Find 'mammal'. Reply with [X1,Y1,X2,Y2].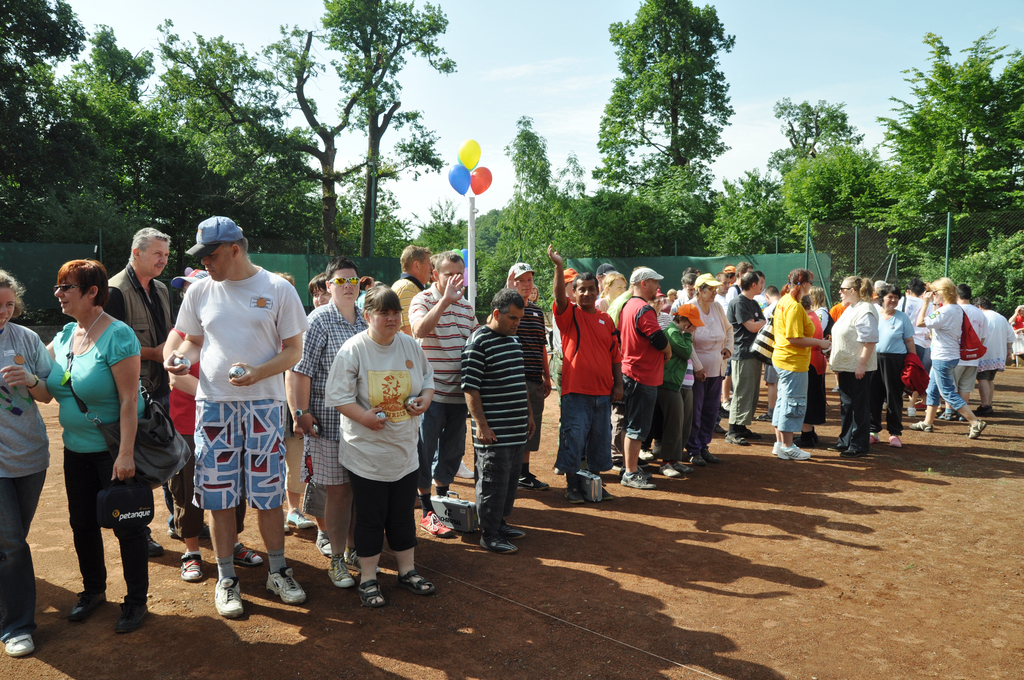
[43,259,157,629].
